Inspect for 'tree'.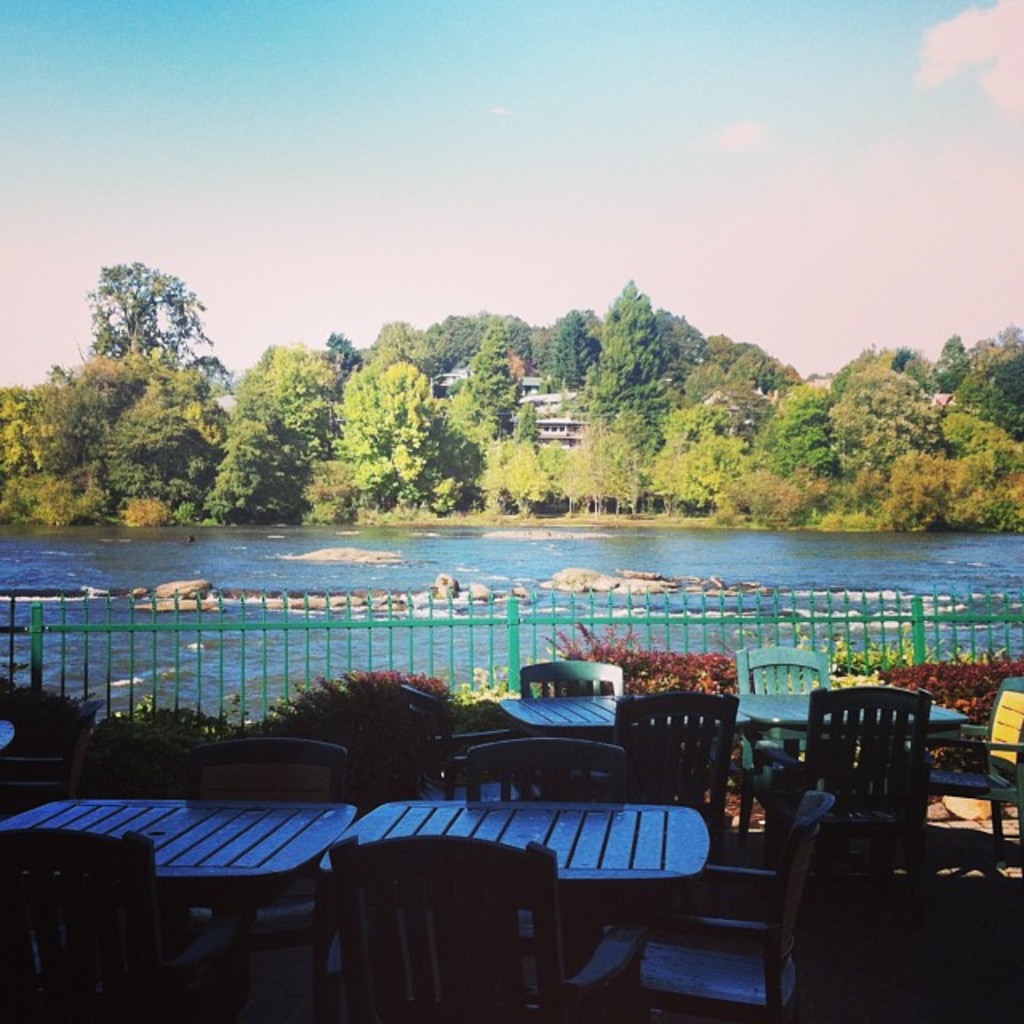
Inspection: 750:408:845:482.
